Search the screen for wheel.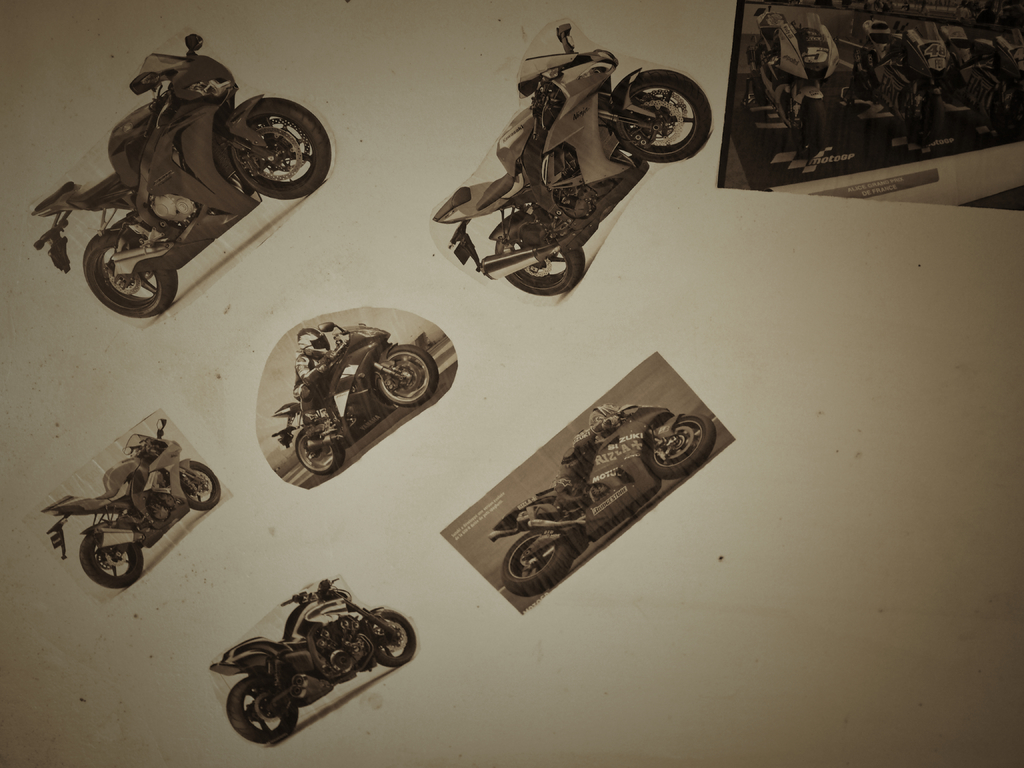
Found at [left=996, top=88, right=1023, bottom=137].
